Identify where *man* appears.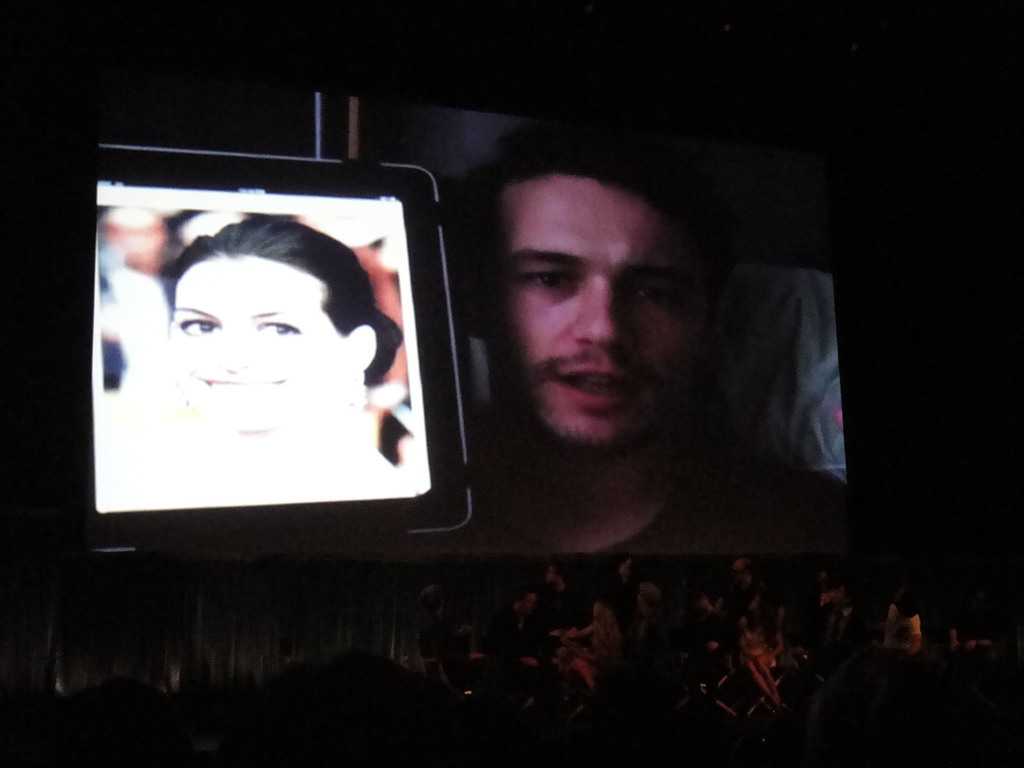
Appears at box(453, 115, 860, 559).
